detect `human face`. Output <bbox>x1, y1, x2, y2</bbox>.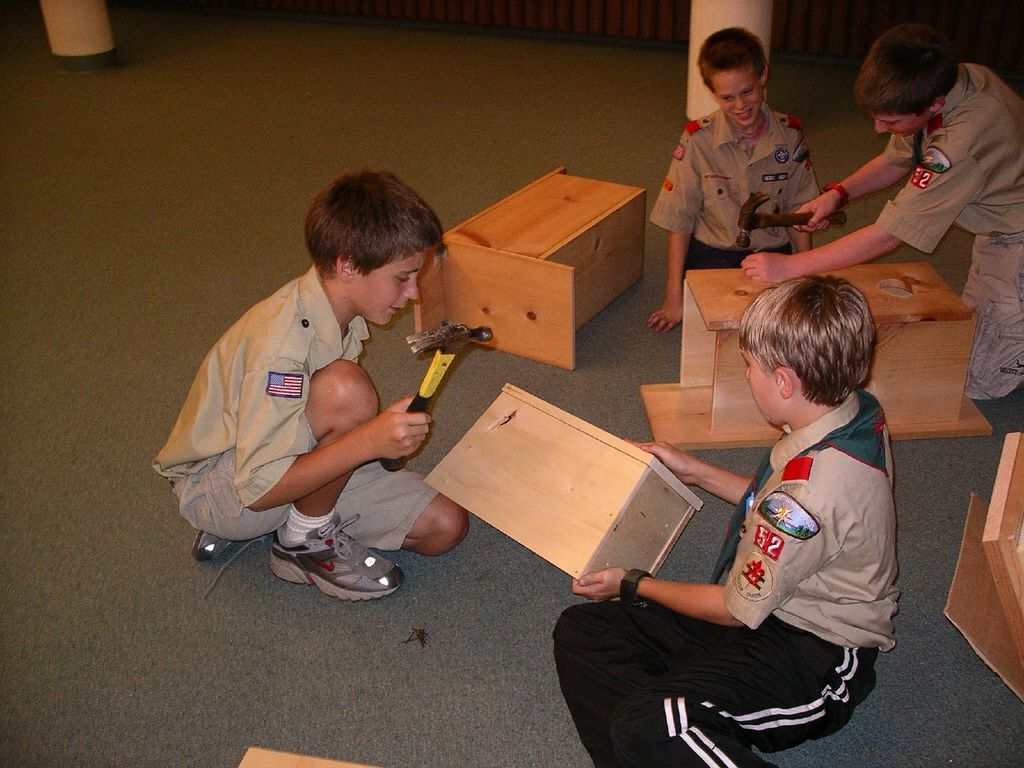
<bbox>872, 111, 928, 134</bbox>.
